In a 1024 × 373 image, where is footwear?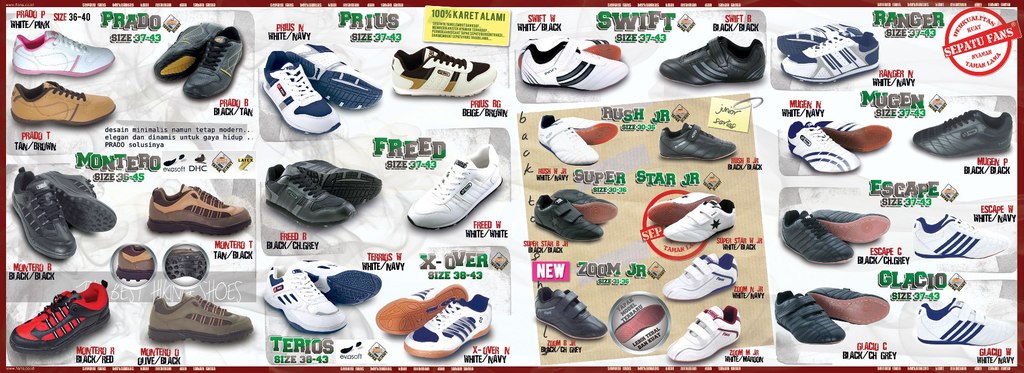
rect(548, 187, 618, 225).
